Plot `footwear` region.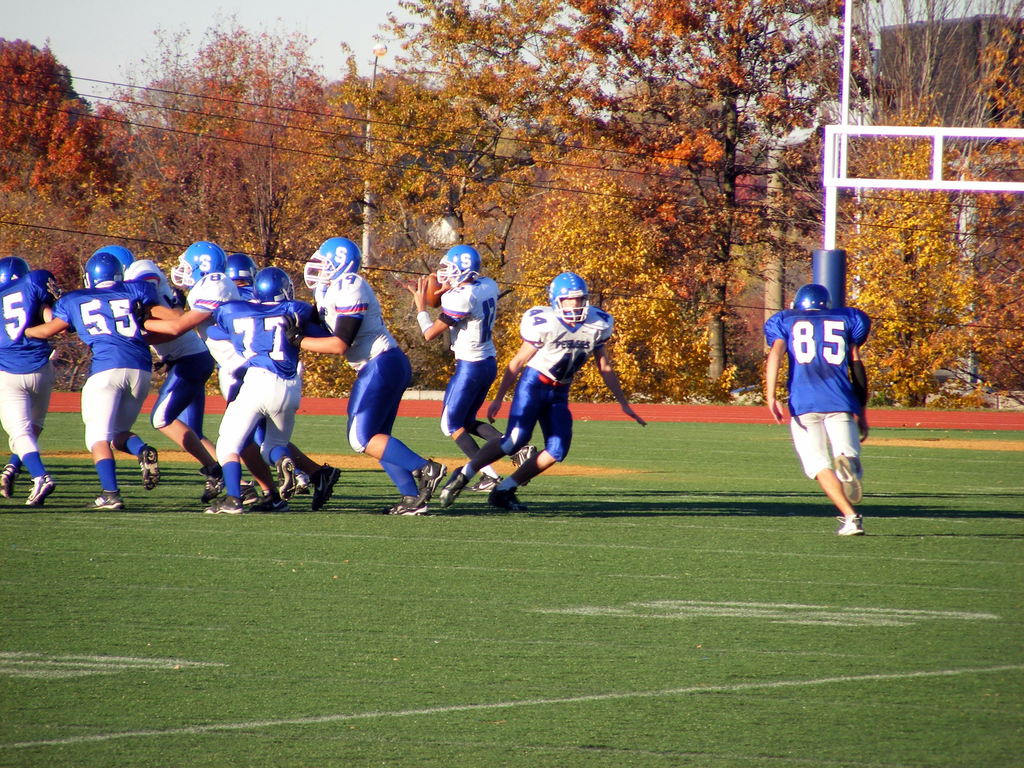
Plotted at (141, 442, 161, 491).
